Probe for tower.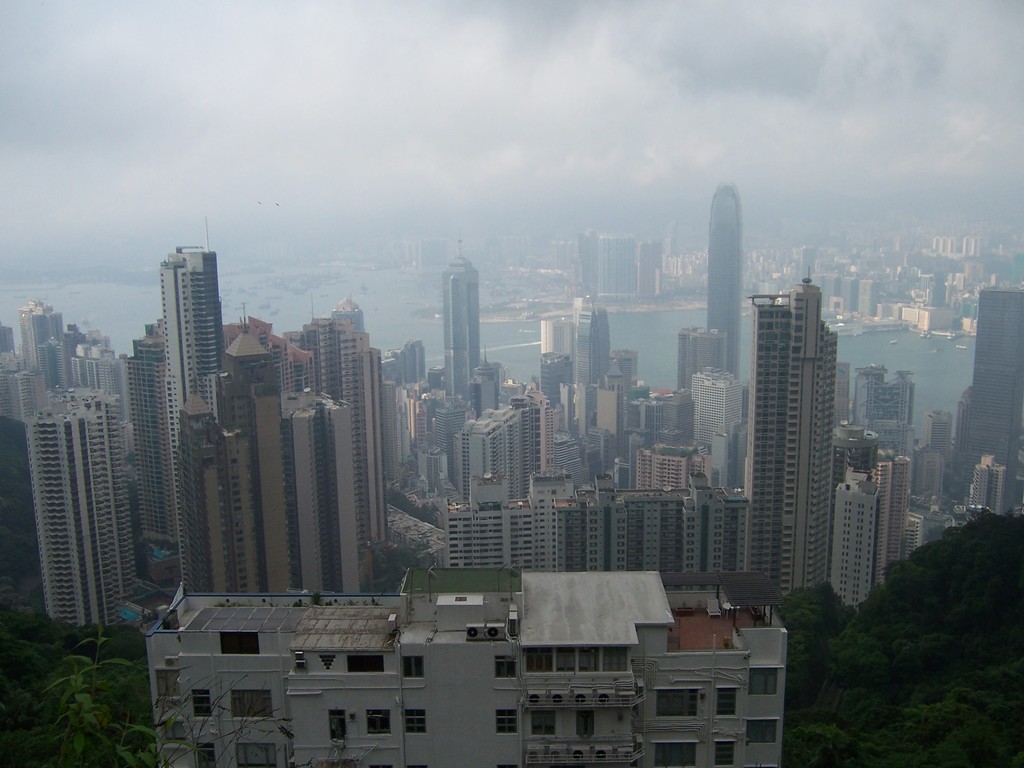
Probe result: bbox=(181, 326, 282, 595).
